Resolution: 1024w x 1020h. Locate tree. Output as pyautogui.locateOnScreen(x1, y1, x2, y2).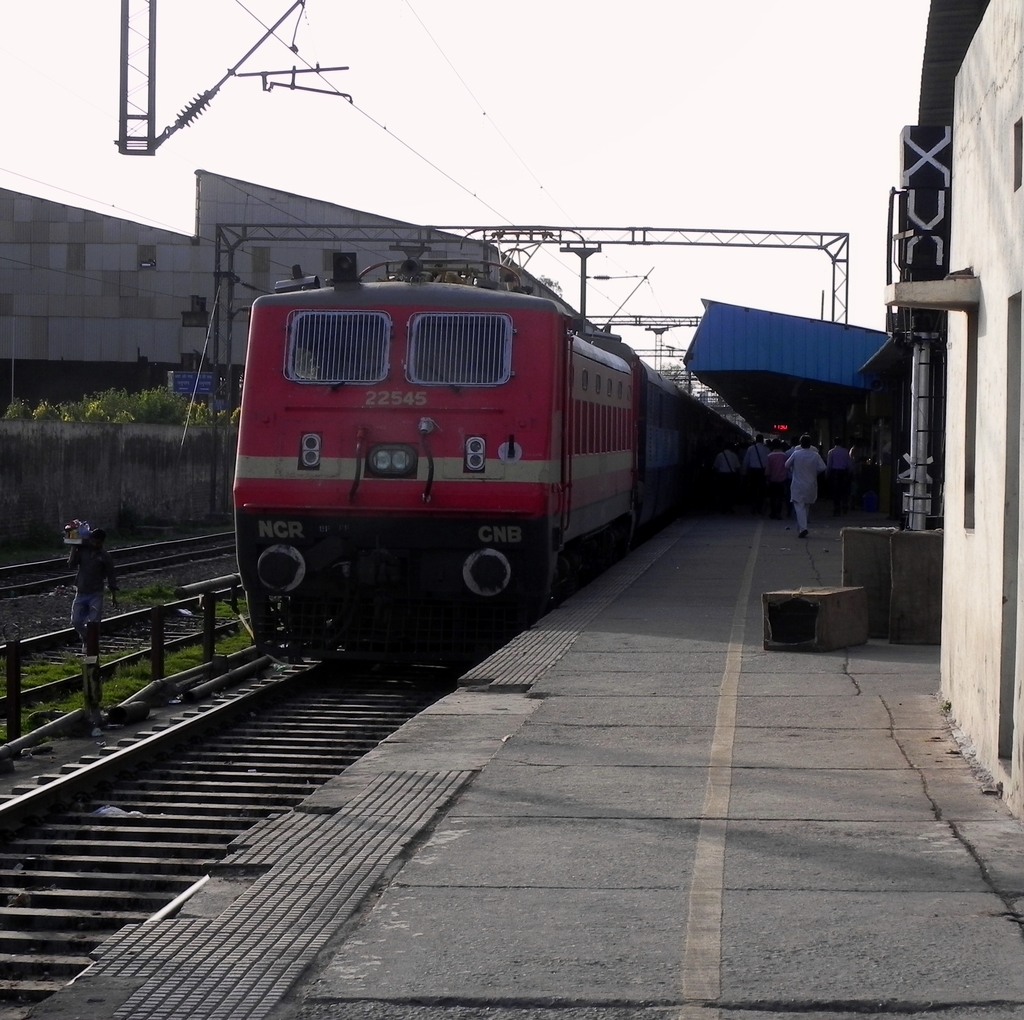
pyautogui.locateOnScreen(529, 274, 564, 302).
